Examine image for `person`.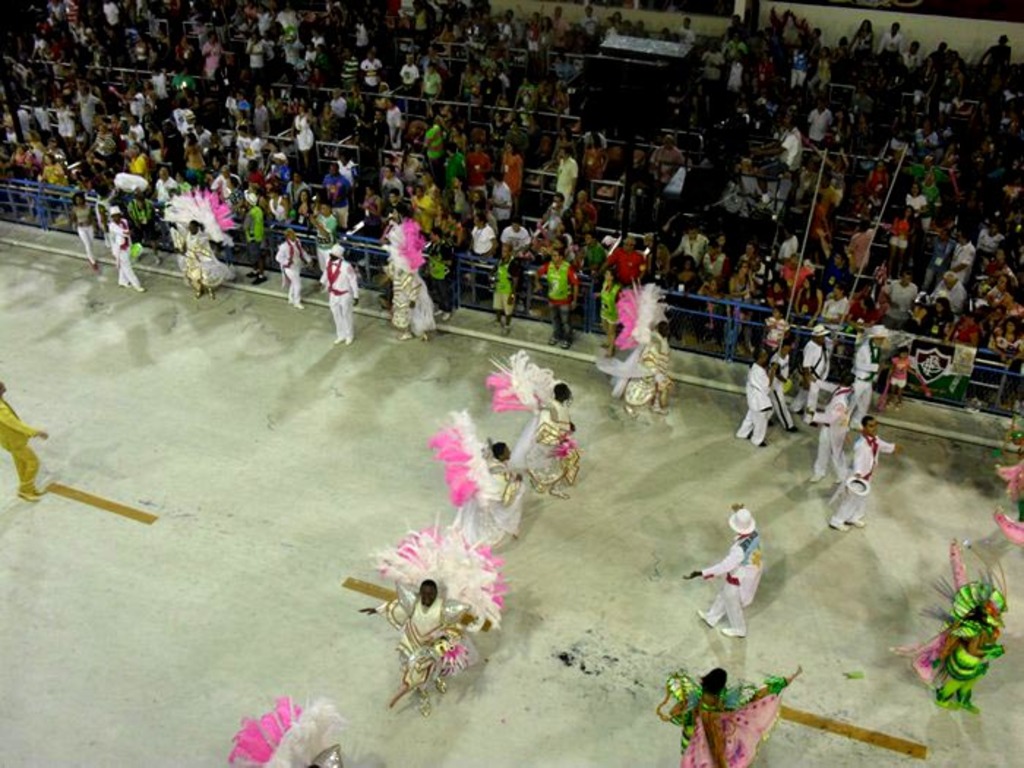
Examination result: <bbox>0, 380, 47, 503</bbox>.
